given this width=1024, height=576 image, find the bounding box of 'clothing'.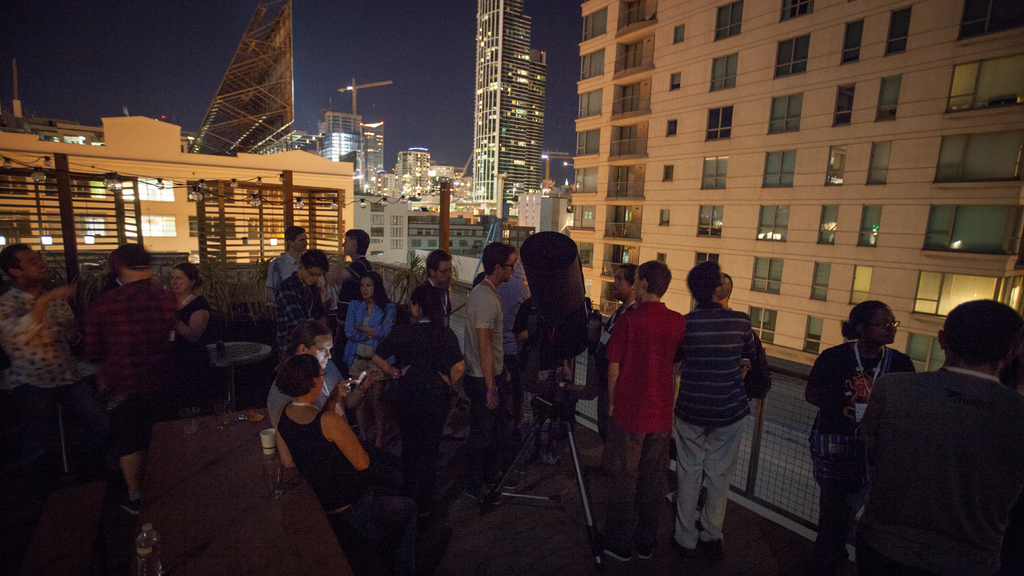
bbox=[271, 269, 325, 362].
